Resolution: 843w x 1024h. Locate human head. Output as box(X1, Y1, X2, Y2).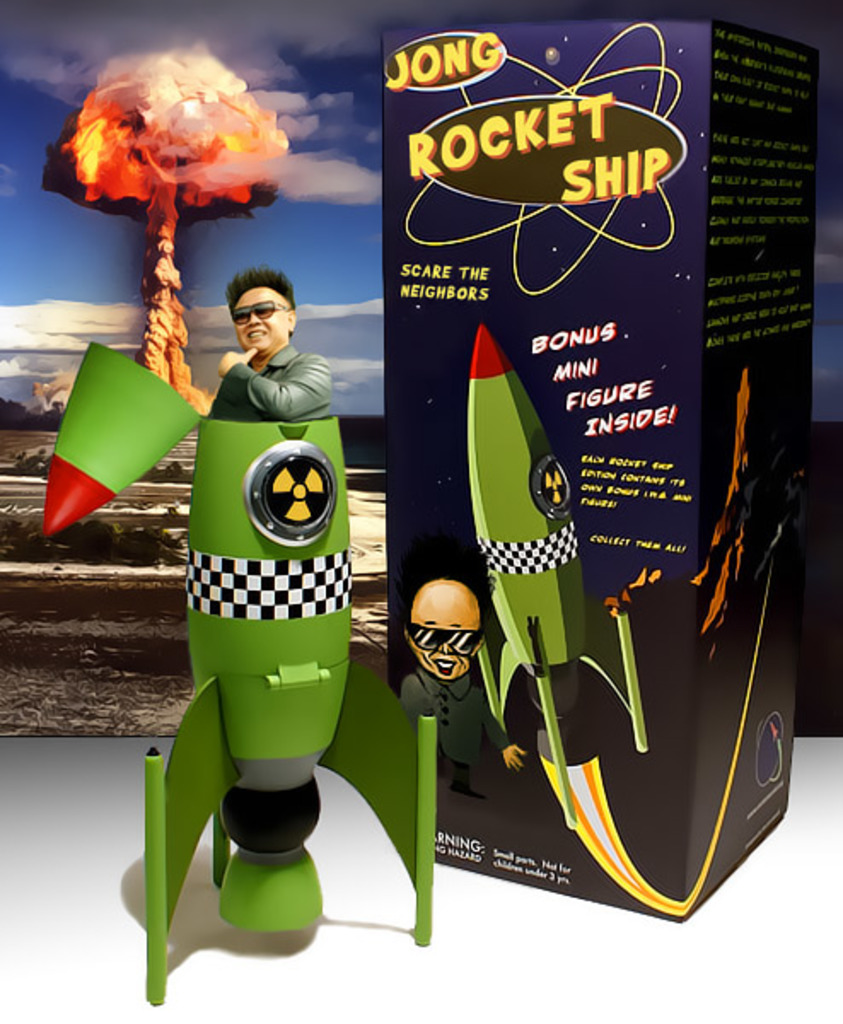
box(406, 579, 485, 681).
